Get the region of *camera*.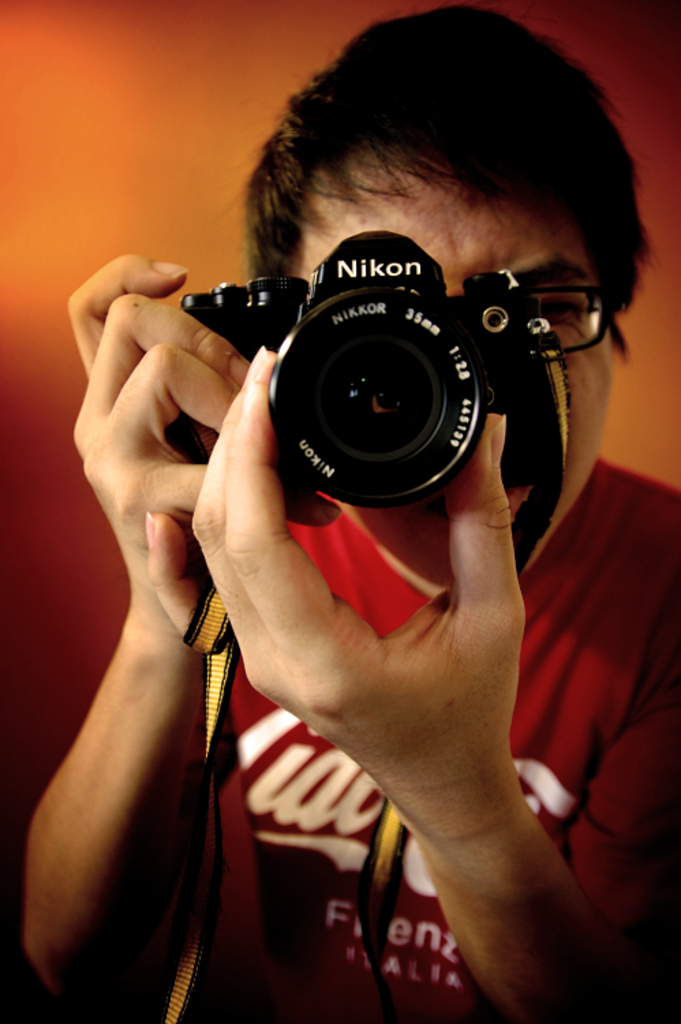
rect(207, 217, 607, 532).
